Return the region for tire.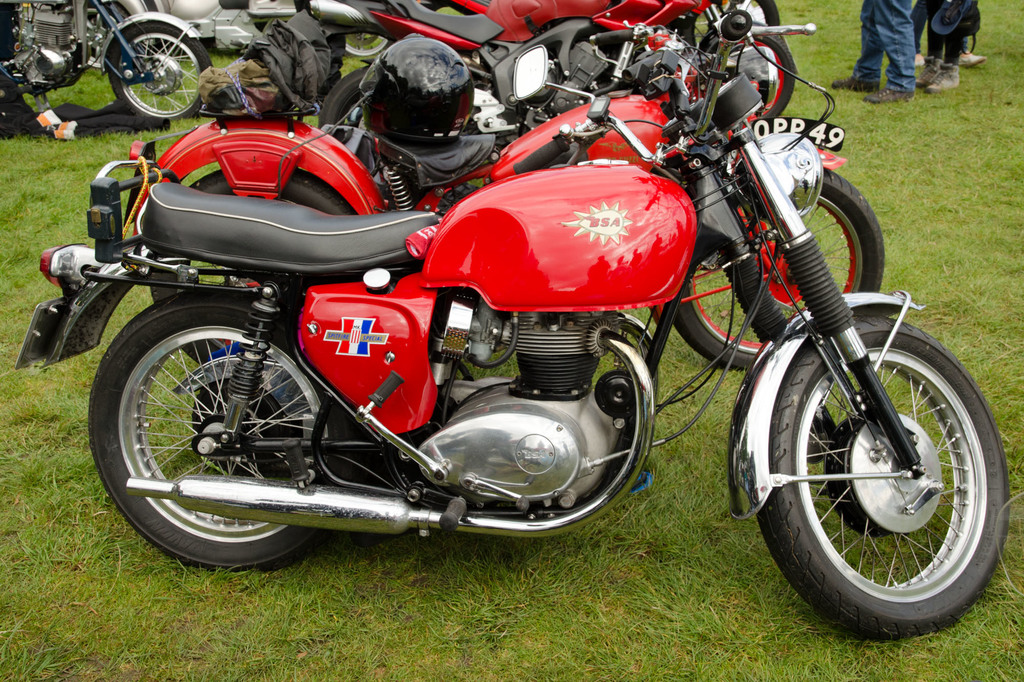
box=[705, 26, 803, 121].
